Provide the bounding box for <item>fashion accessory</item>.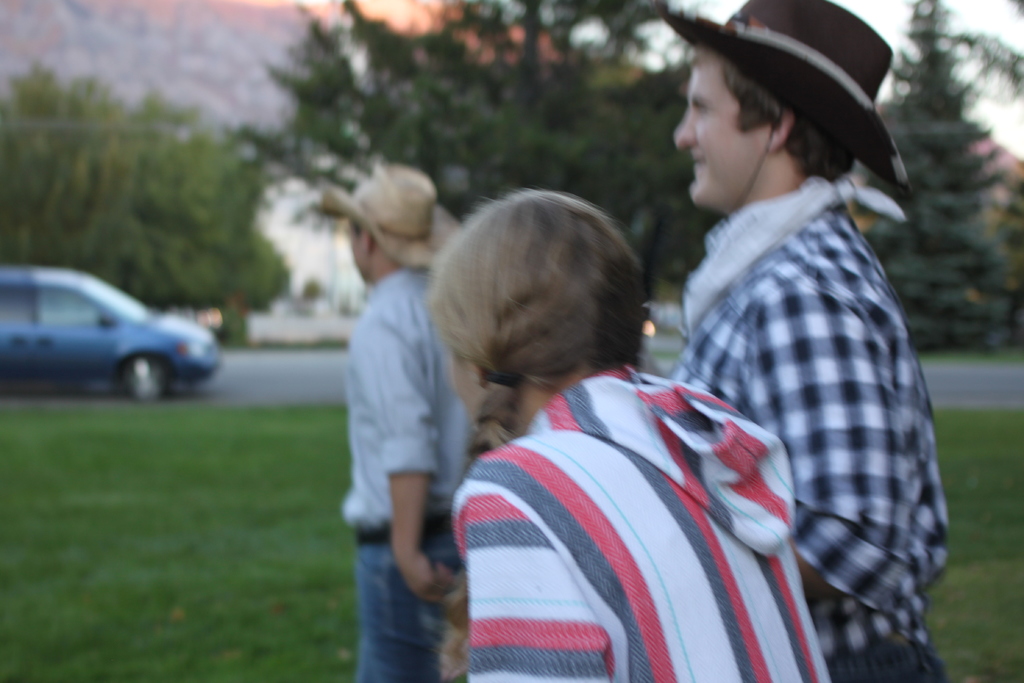
[657,0,916,218].
